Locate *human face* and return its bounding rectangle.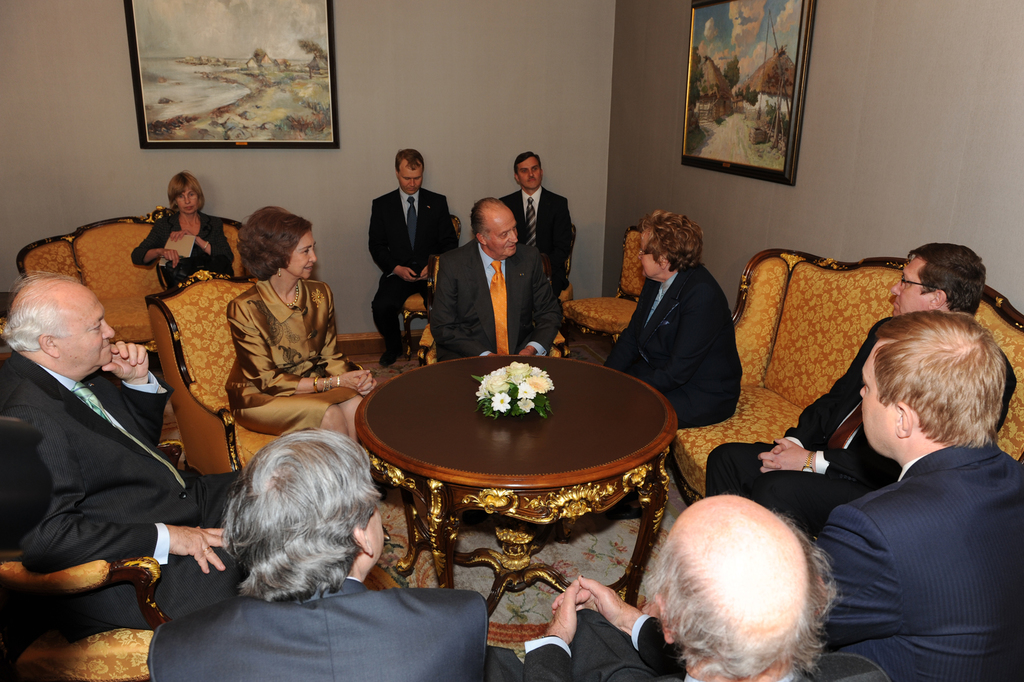
[x1=289, y1=234, x2=321, y2=281].
